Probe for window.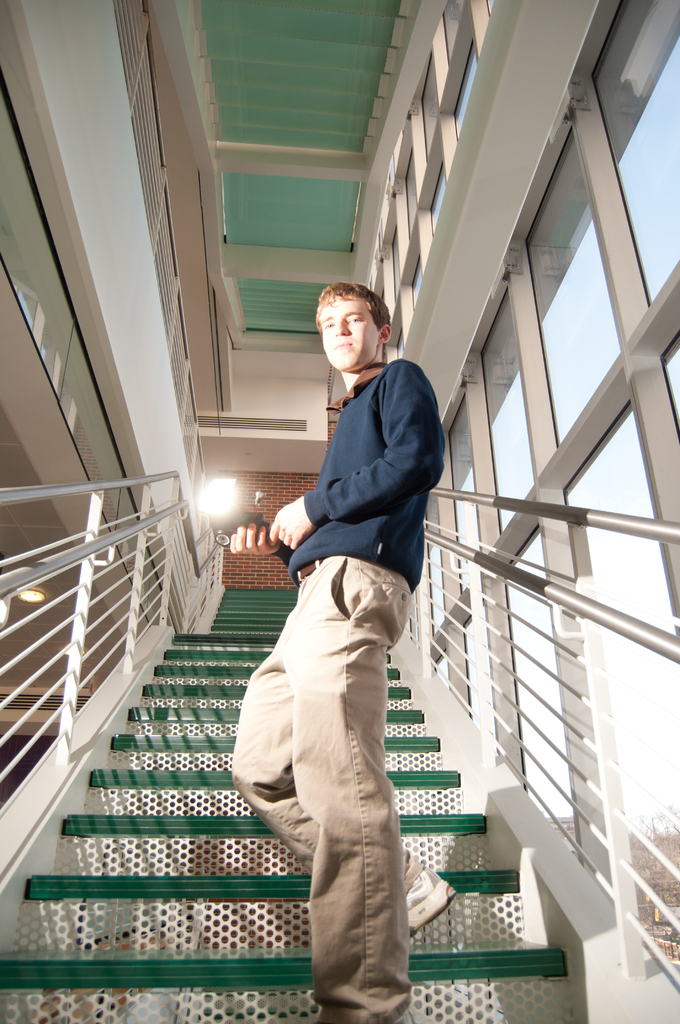
Probe result: [460,609,495,737].
